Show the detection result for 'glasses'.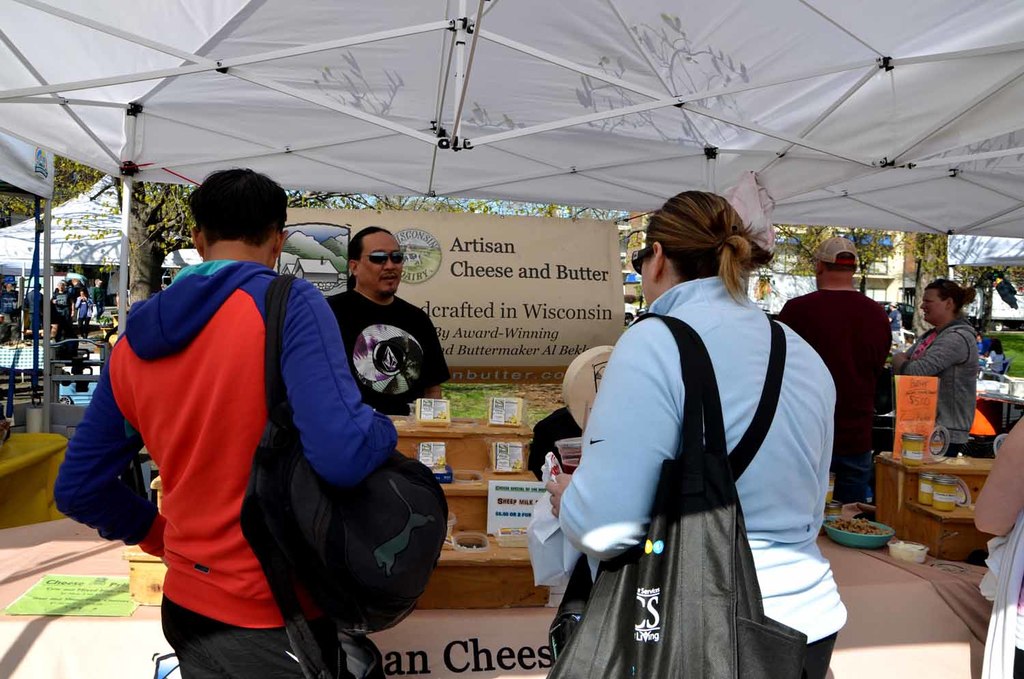
region(352, 249, 412, 267).
